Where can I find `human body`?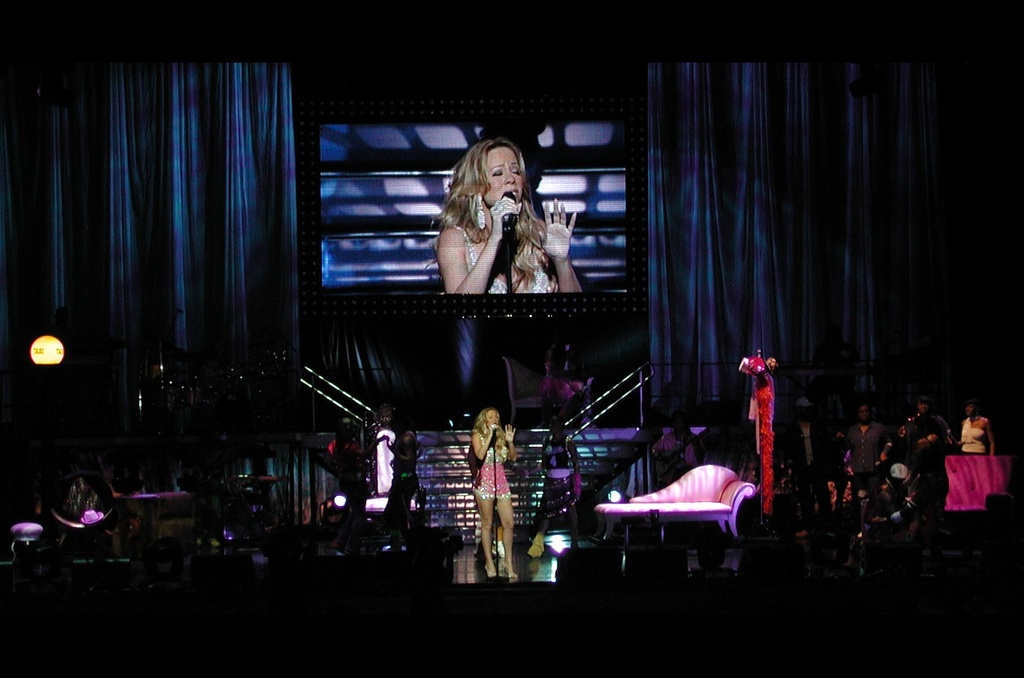
You can find it at box=[429, 137, 586, 297].
